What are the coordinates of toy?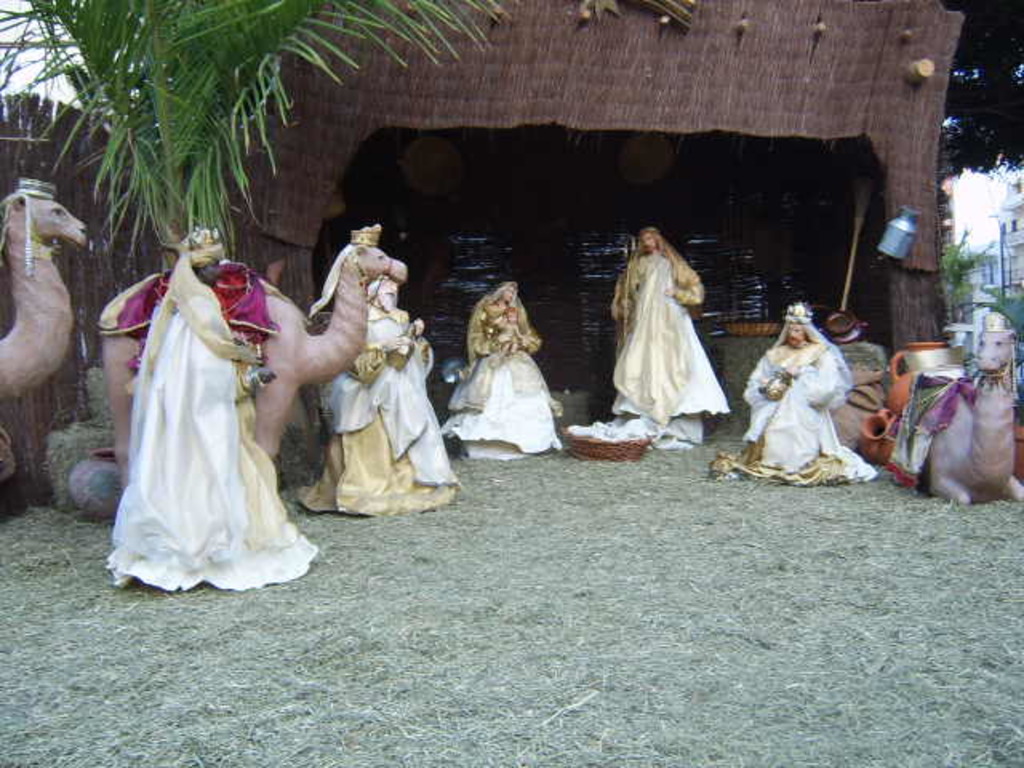
left=877, top=312, right=1022, bottom=522.
